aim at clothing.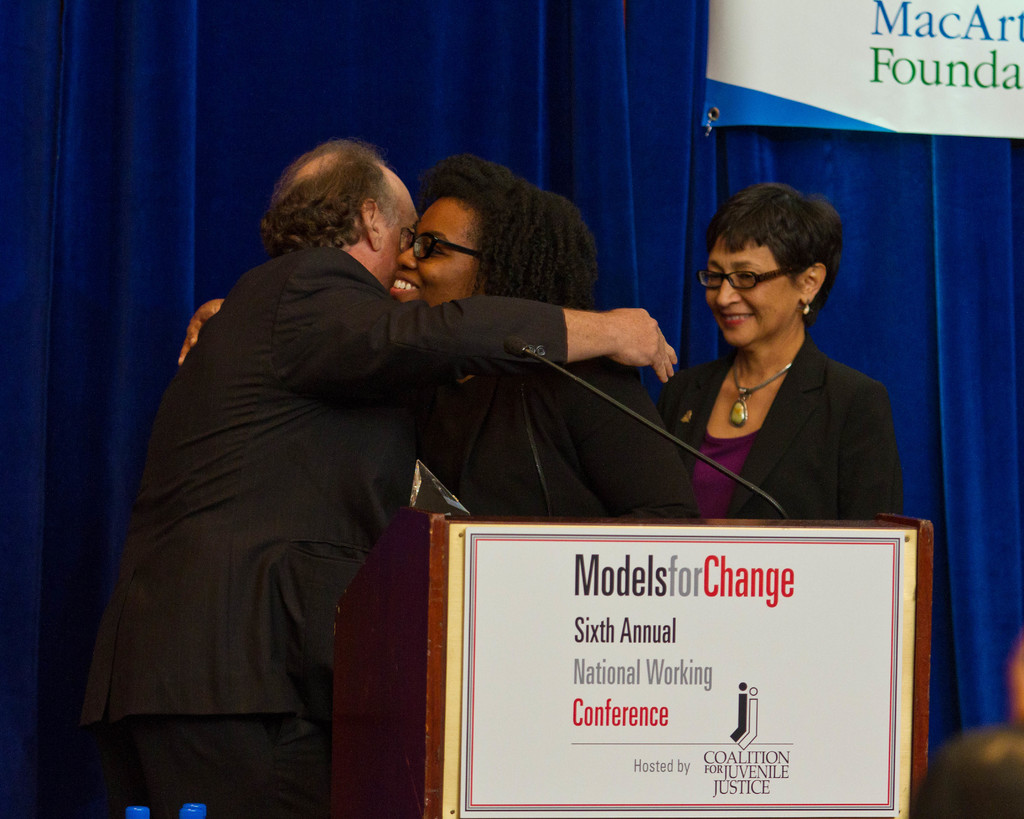
Aimed at Rect(655, 333, 909, 520).
